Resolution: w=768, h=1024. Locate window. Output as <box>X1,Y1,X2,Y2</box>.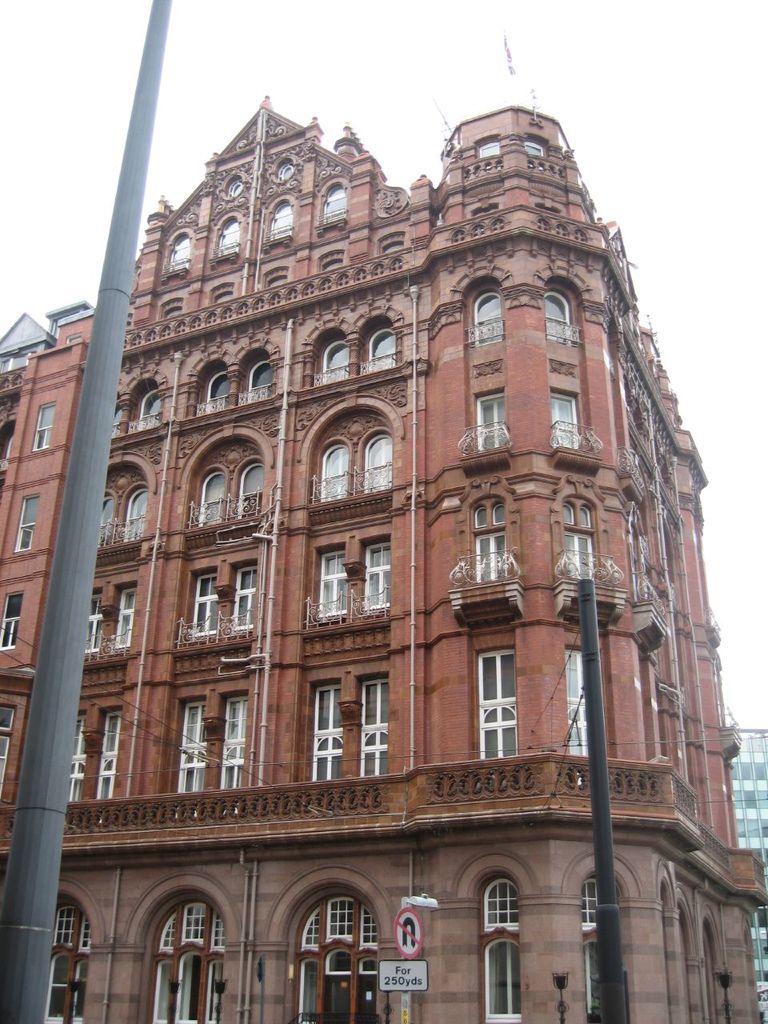
<box>364,435,390,493</box>.
